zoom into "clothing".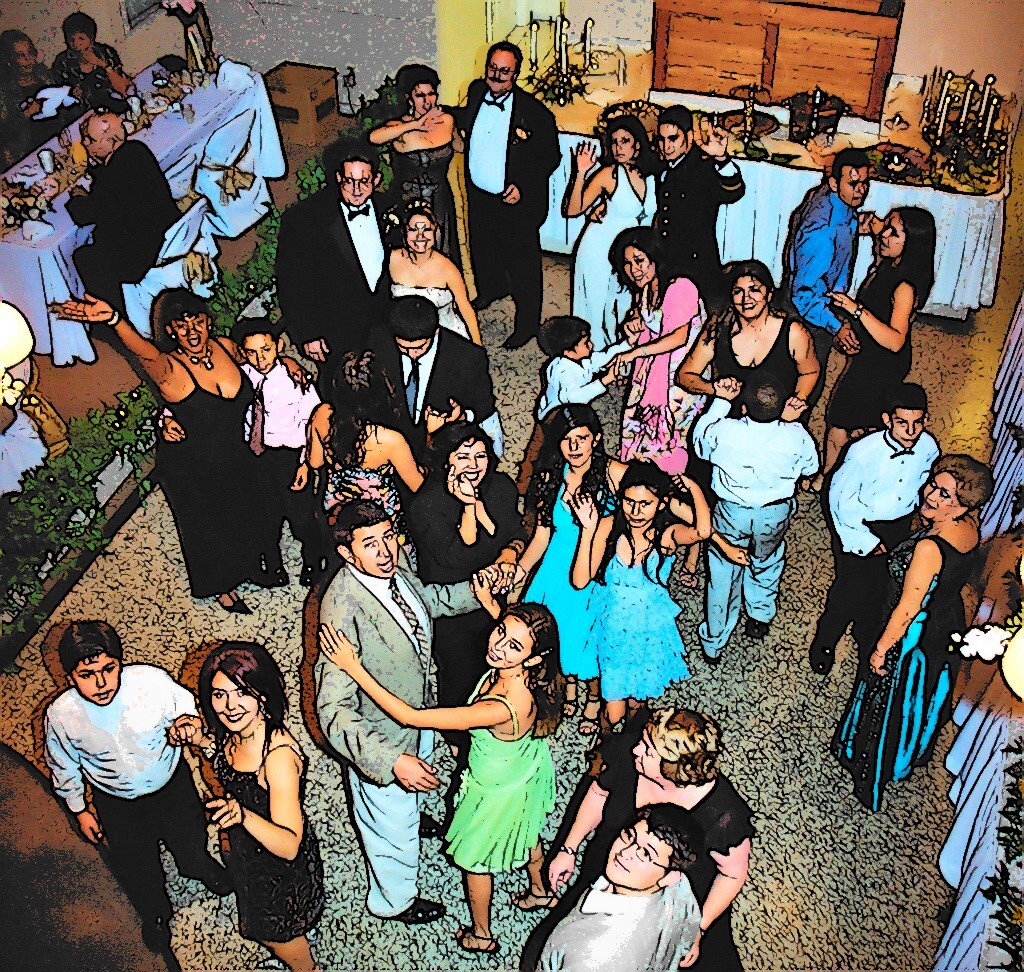
Zoom target: x1=74, y1=144, x2=174, y2=336.
